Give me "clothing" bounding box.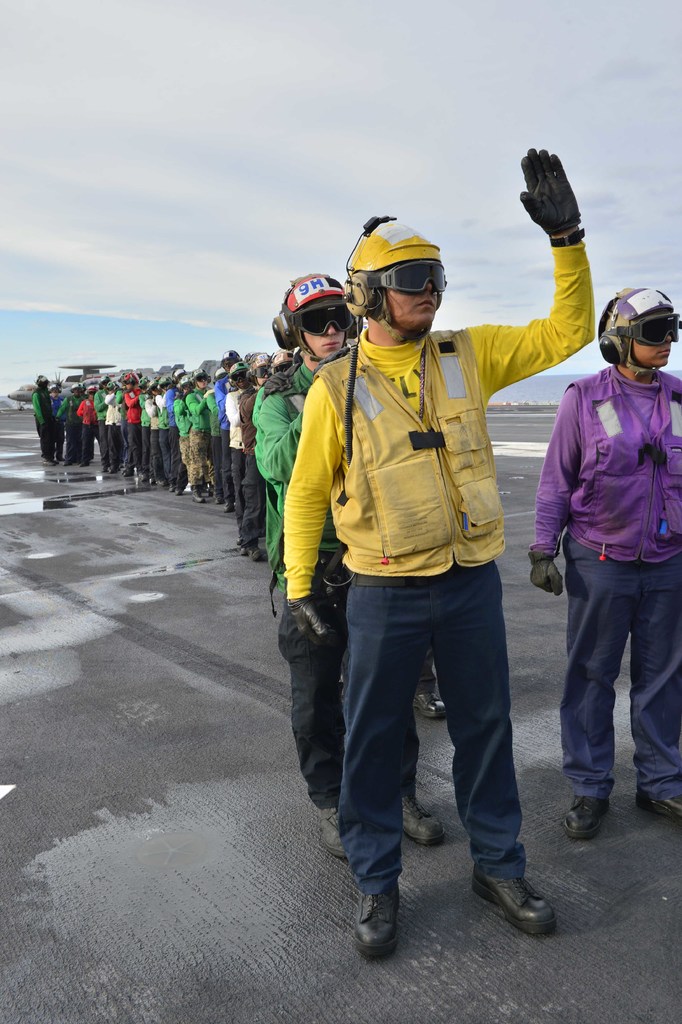
l=176, t=411, r=194, b=484.
